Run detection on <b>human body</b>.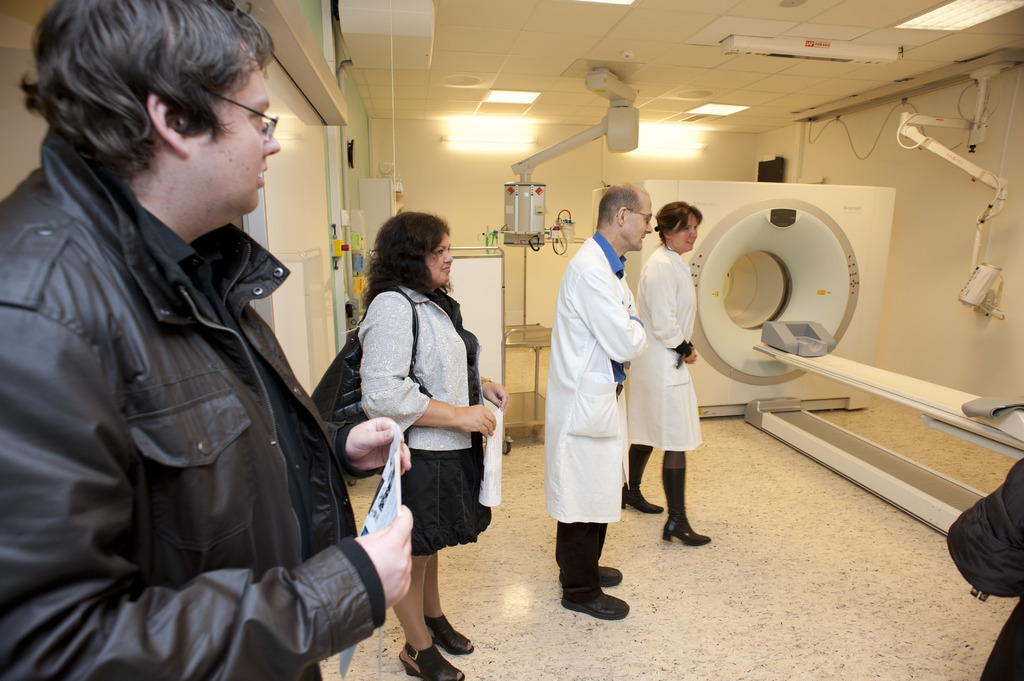
Result: Rect(0, 0, 413, 680).
